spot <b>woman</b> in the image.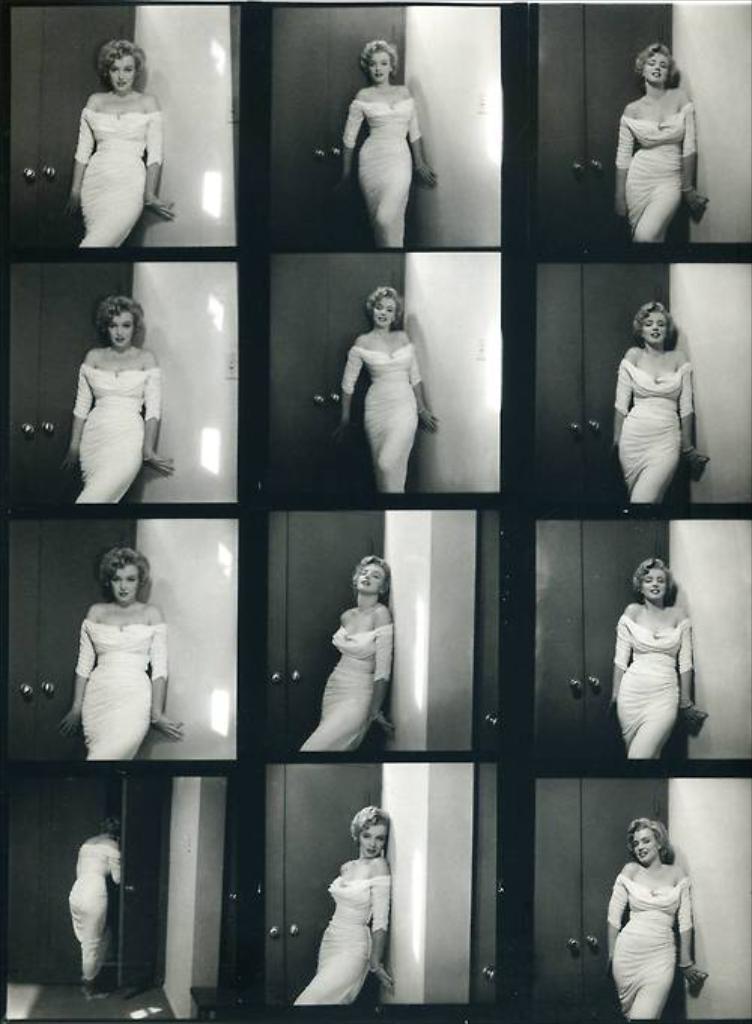
<b>woman</b> found at (x1=609, y1=266, x2=716, y2=520).
